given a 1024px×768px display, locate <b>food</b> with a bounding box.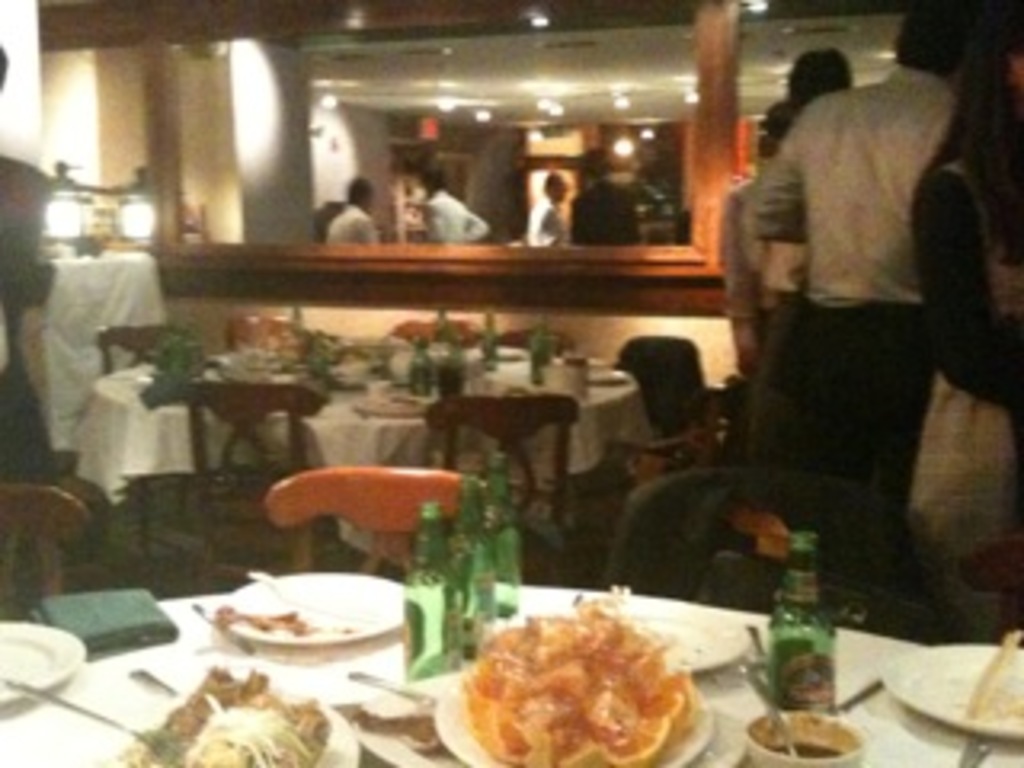
Located: pyautogui.locateOnScreen(218, 592, 310, 643).
